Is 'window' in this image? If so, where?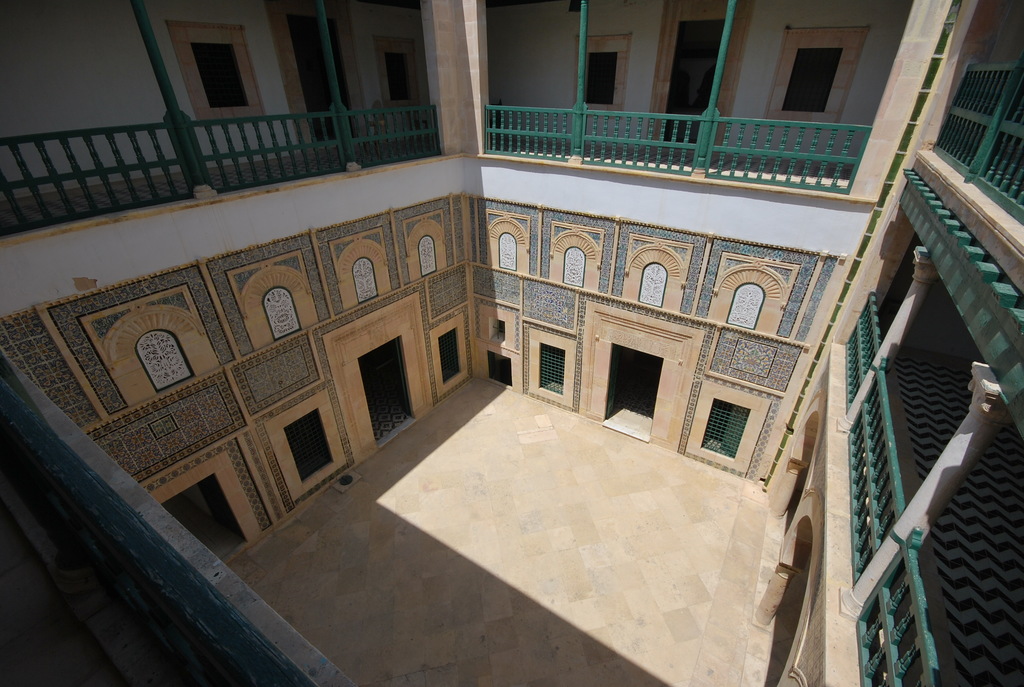
Yes, at bbox=[751, 20, 872, 133].
